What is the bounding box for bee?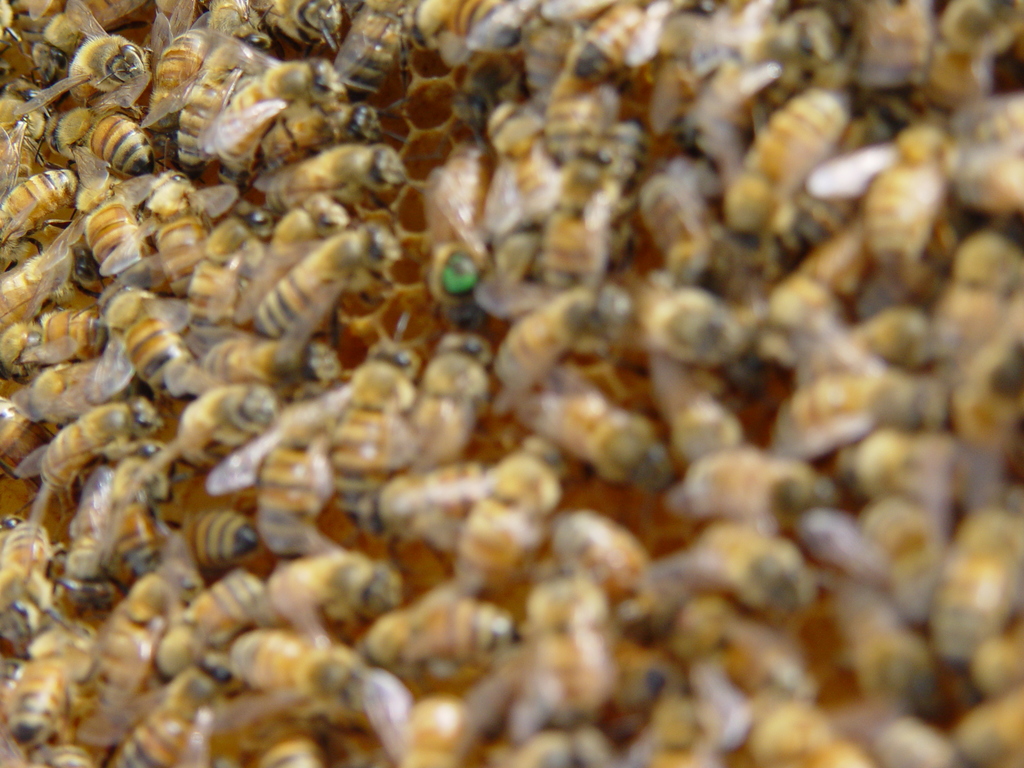
<region>782, 275, 917, 438</region>.
